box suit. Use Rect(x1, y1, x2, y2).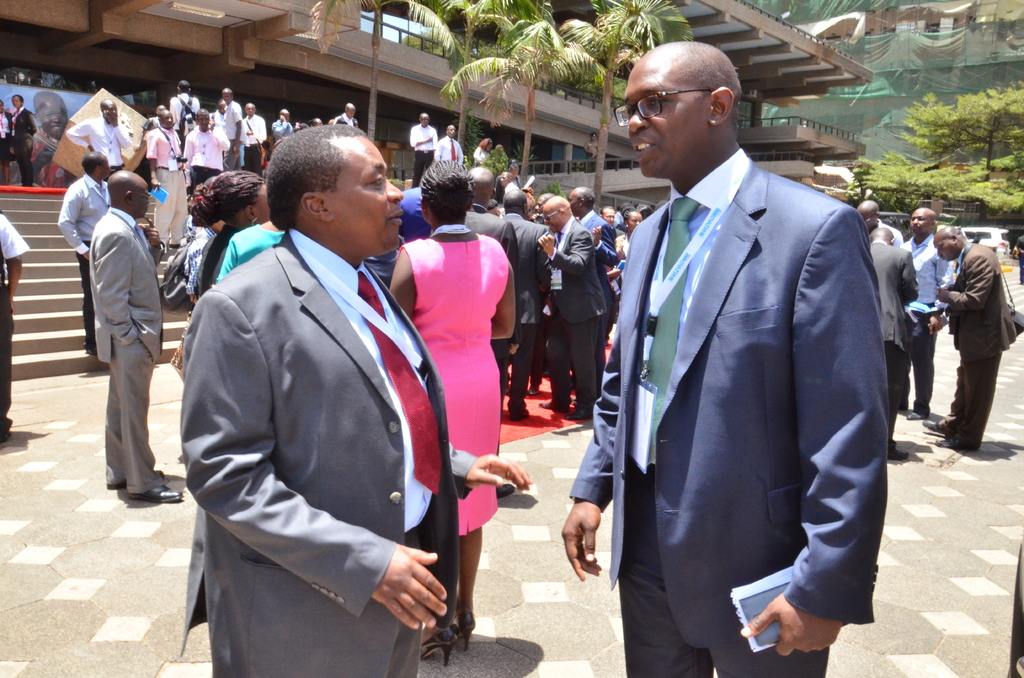
Rect(88, 206, 172, 500).
